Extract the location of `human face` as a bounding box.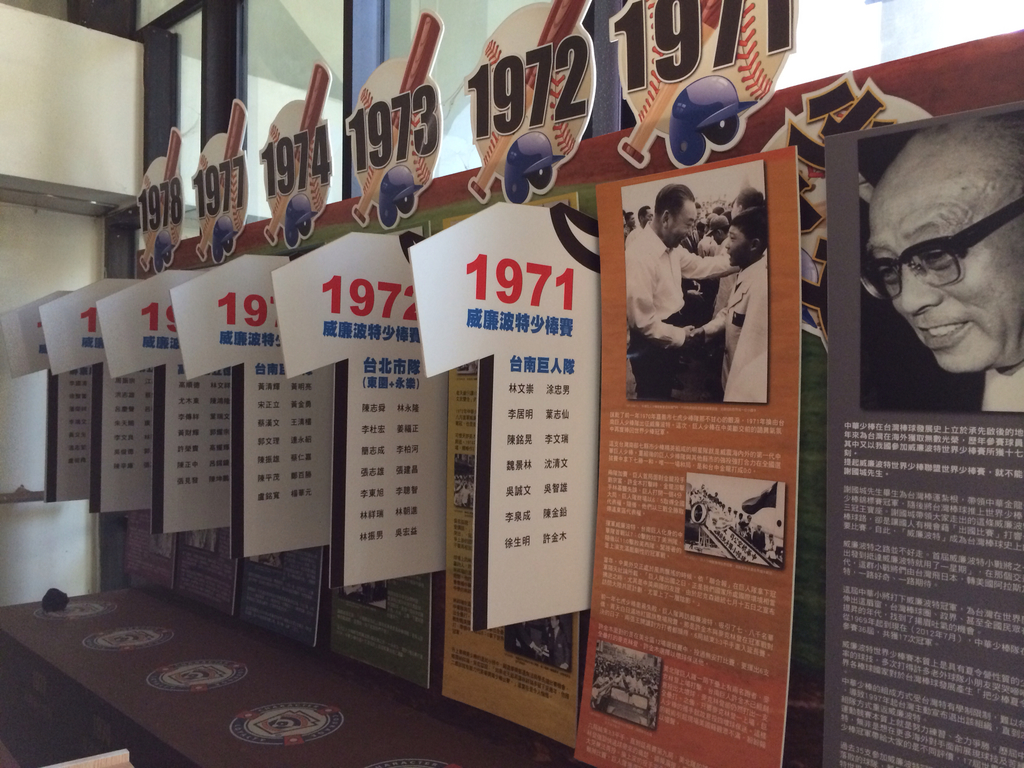
(left=862, top=192, right=1023, bottom=374).
